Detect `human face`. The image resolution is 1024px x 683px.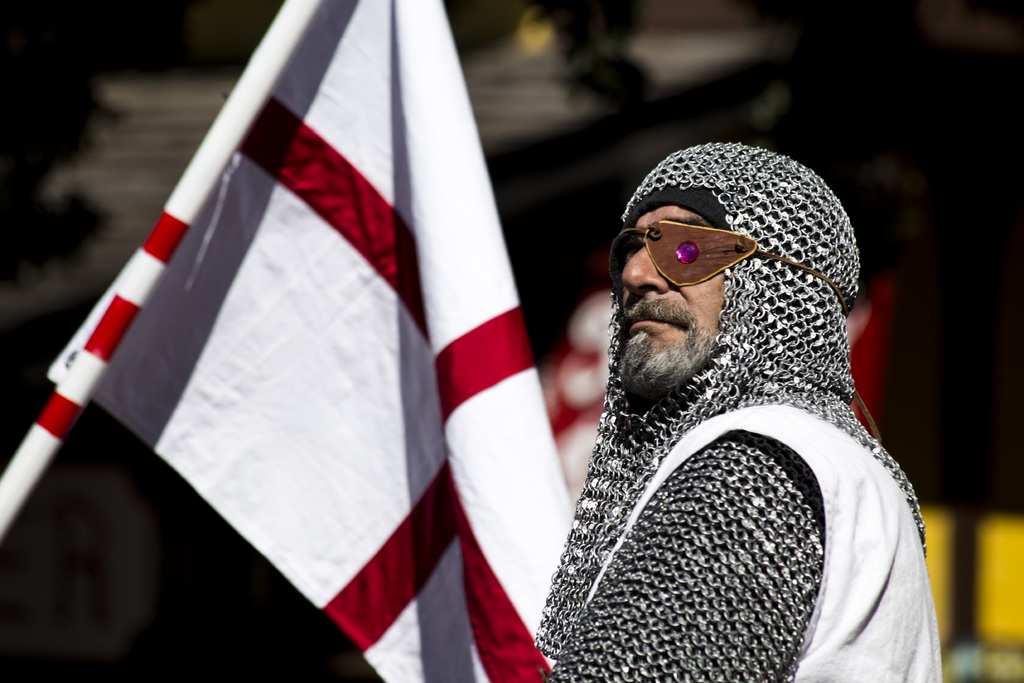
(x1=621, y1=208, x2=723, y2=402).
